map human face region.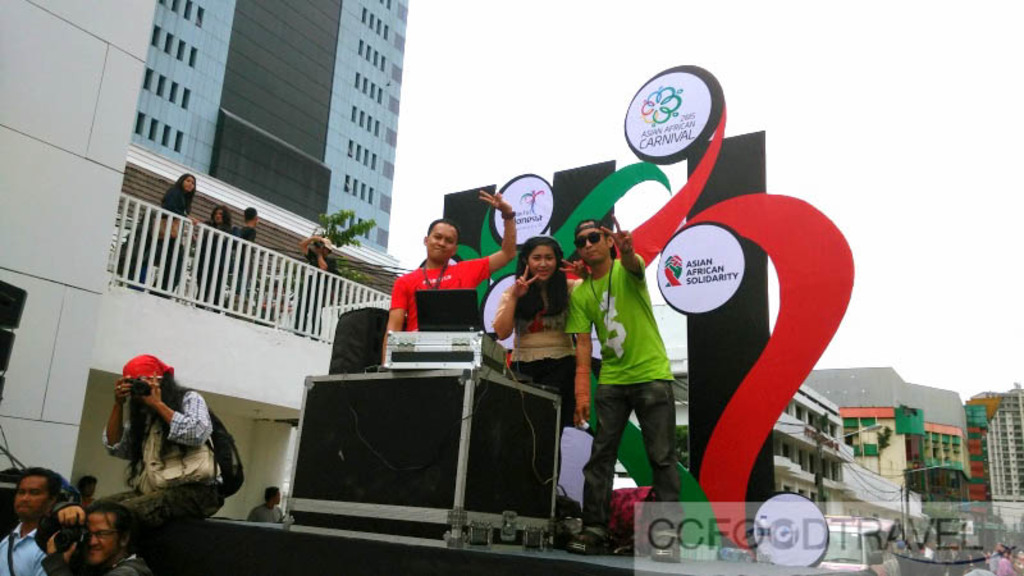
Mapped to x1=426, y1=223, x2=456, y2=257.
